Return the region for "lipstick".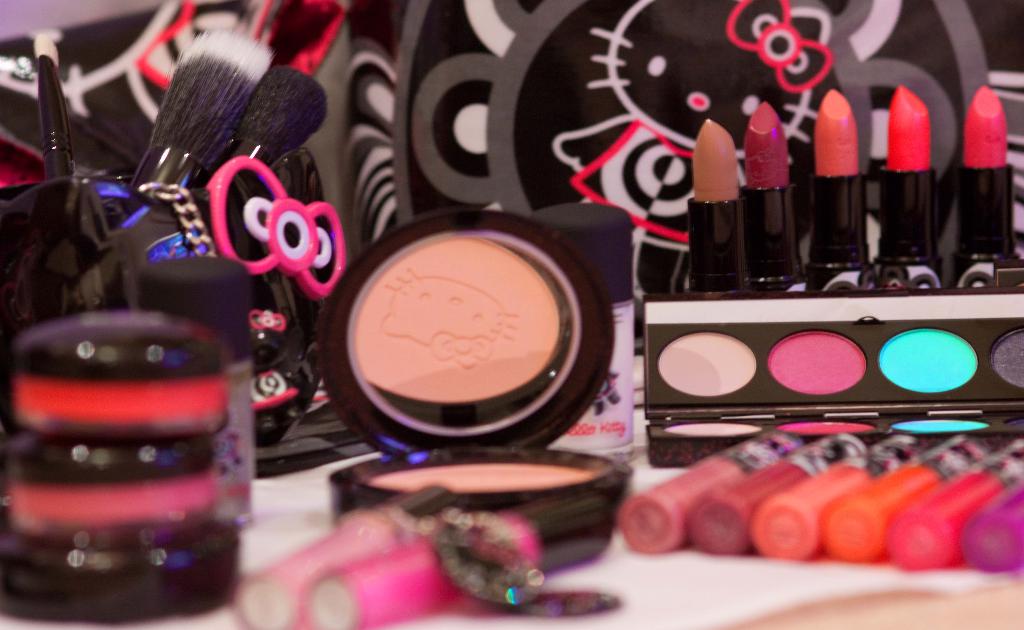
Rect(741, 98, 801, 287).
